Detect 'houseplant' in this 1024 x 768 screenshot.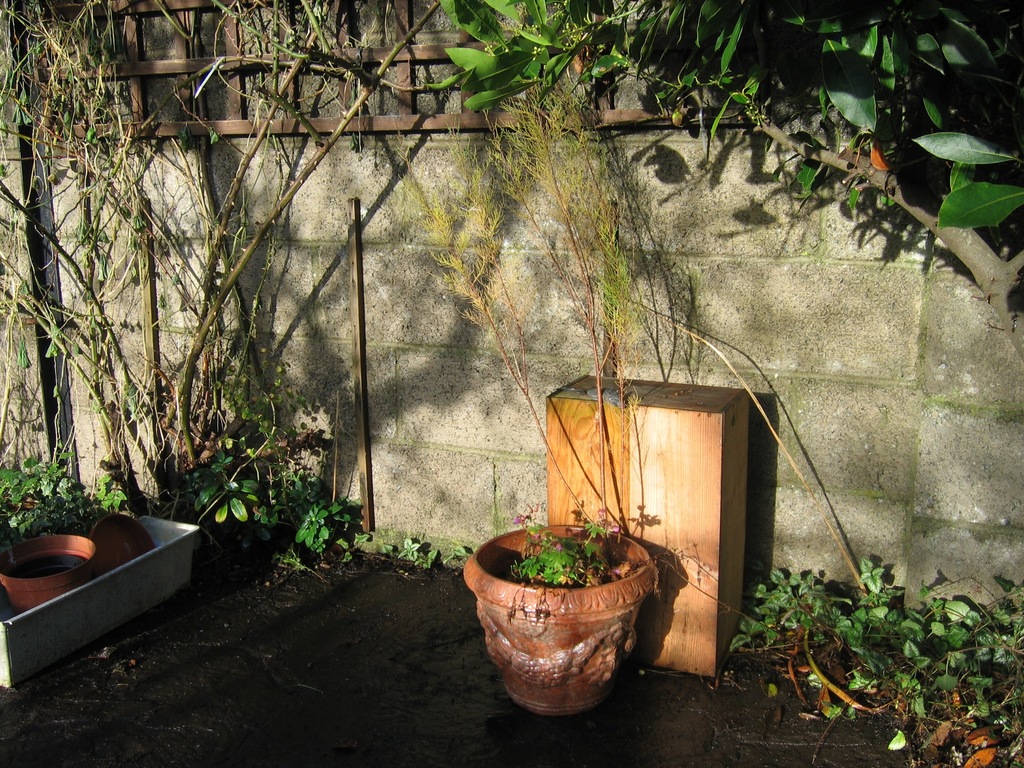
Detection: region(453, 52, 646, 723).
